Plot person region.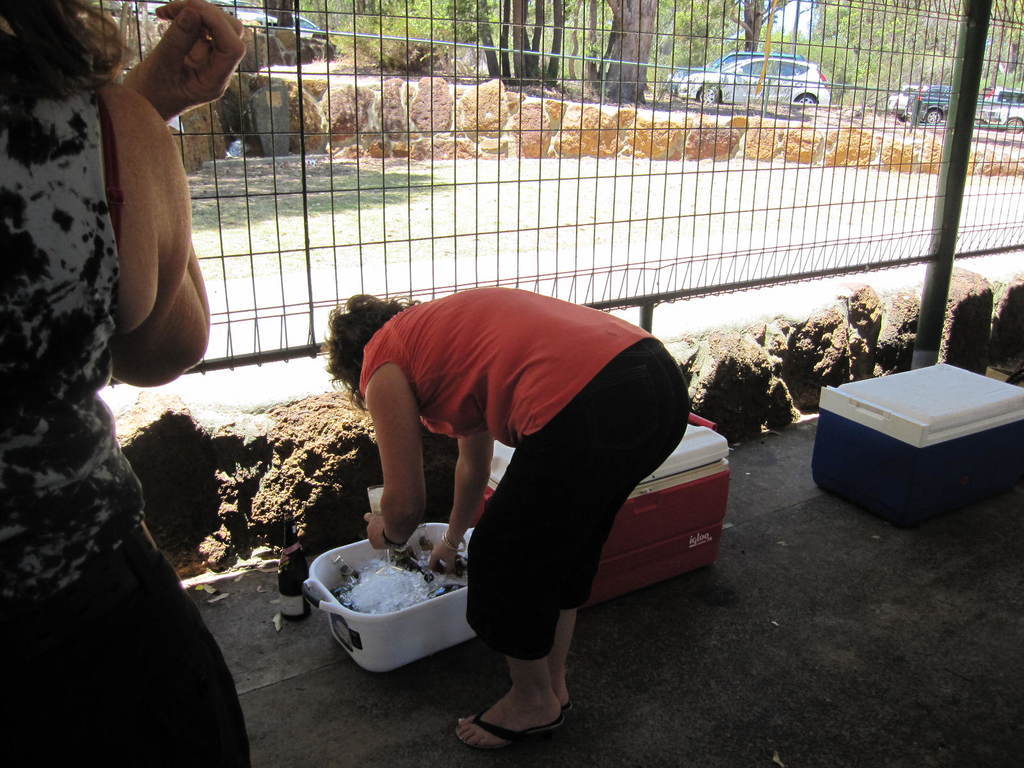
Plotted at left=322, top=285, right=691, bottom=752.
